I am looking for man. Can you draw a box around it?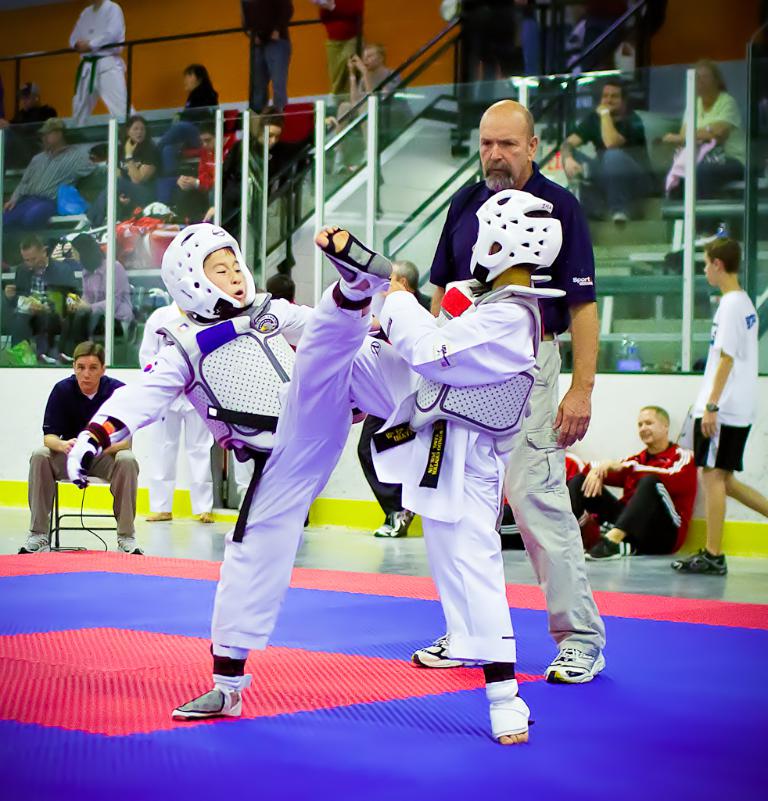
Sure, the bounding box is rect(0, 116, 99, 223).
